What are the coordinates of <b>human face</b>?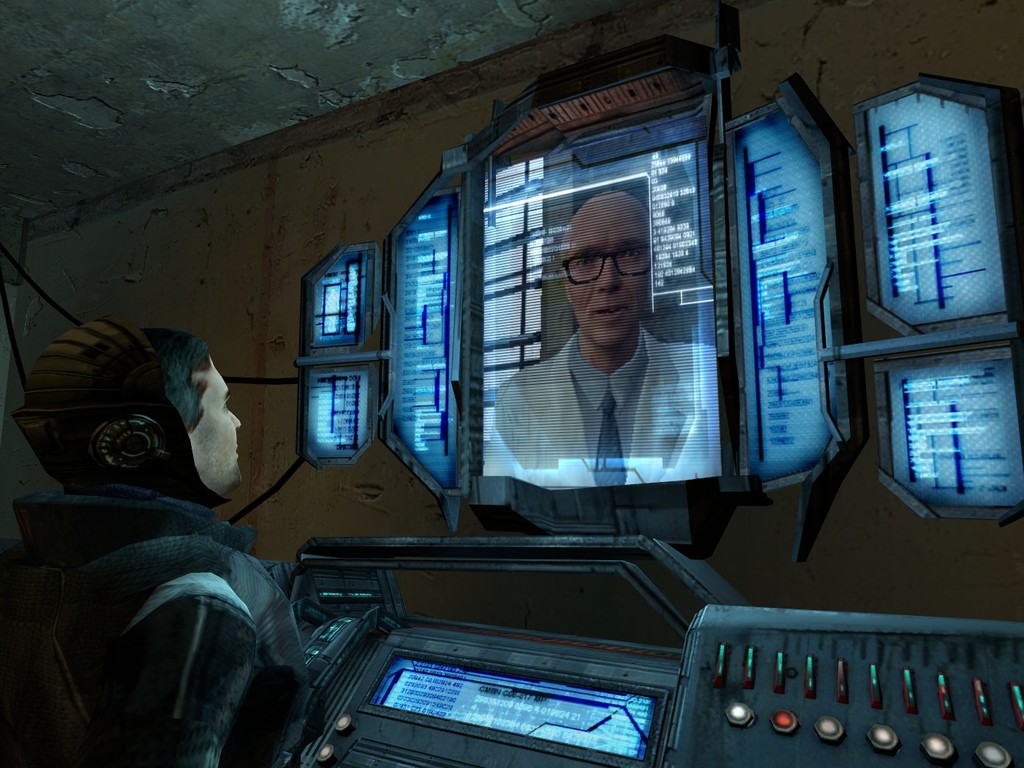
<region>190, 360, 241, 490</region>.
